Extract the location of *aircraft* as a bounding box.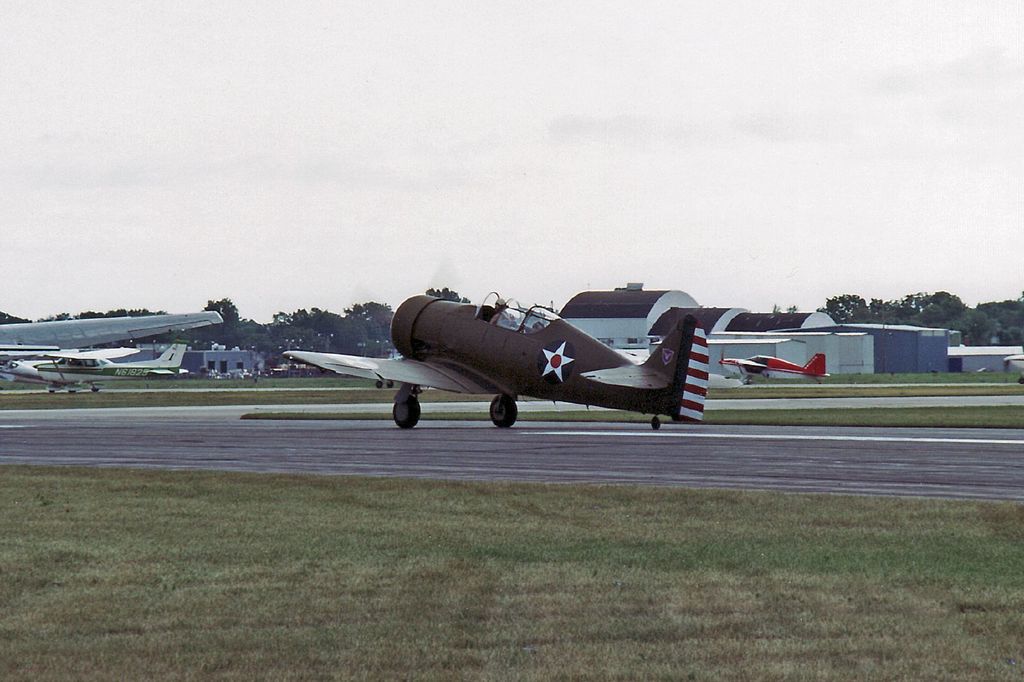
{"left": 998, "top": 347, "right": 1023, "bottom": 375}.
